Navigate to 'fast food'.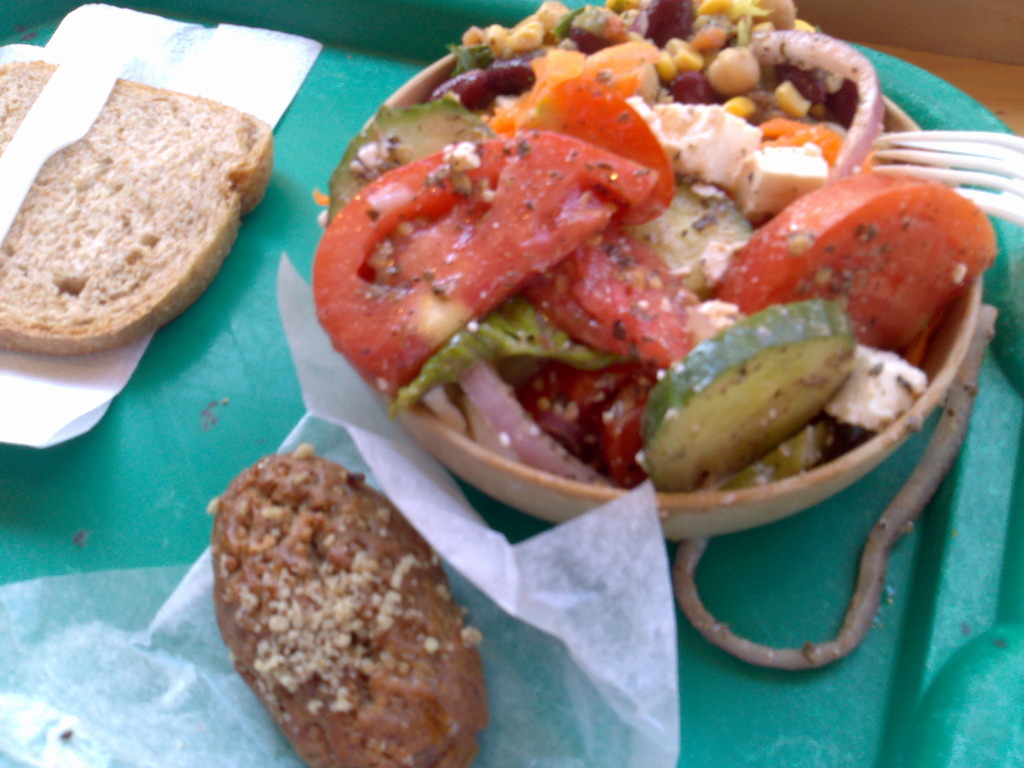
Navigation target: select_region(0, 52, 280, 359).
